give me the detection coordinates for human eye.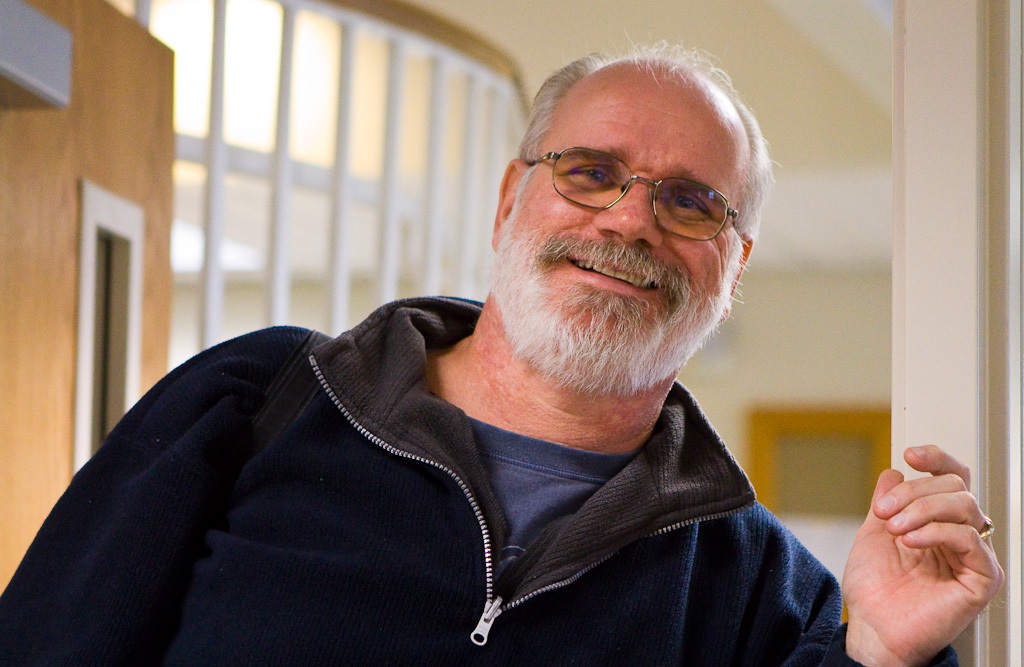
x1=562, y1=163, x2=621, y2=195.
